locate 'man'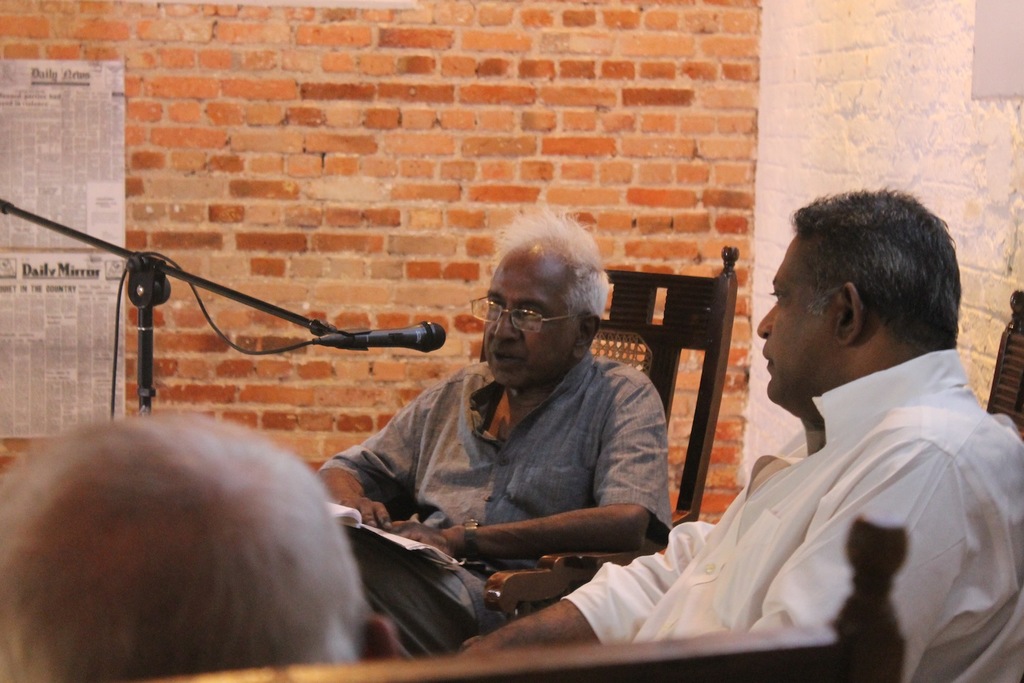
x1=0 y1=415 x2=395 y2=682
